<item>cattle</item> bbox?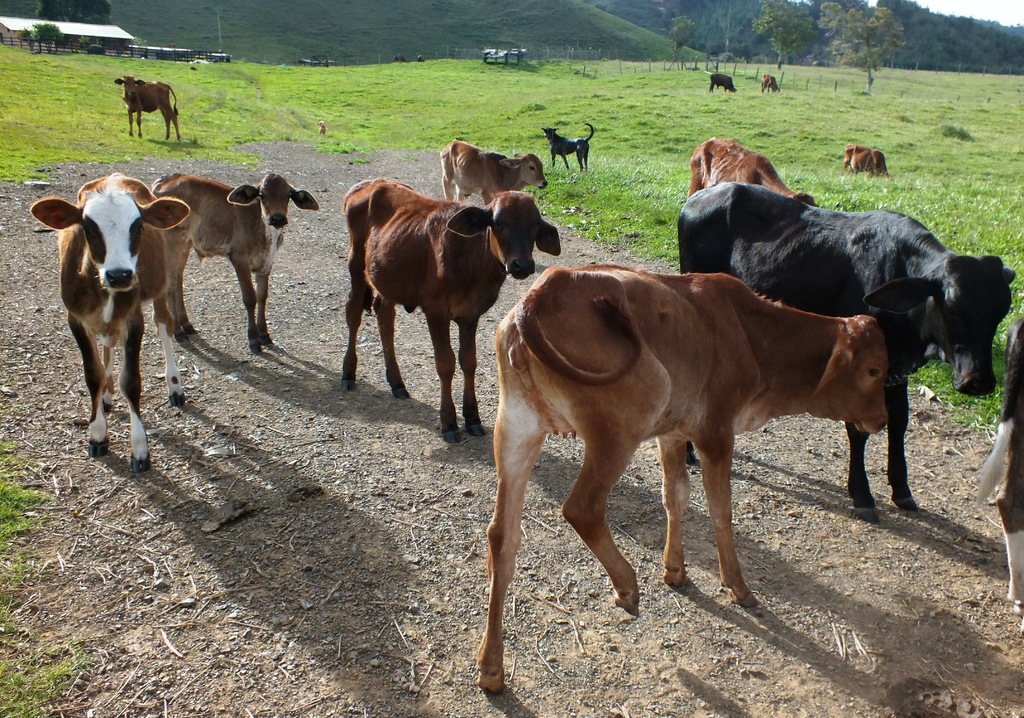
{"x1": 838, "y1": 143, "x2": 893, "y2": 188}
